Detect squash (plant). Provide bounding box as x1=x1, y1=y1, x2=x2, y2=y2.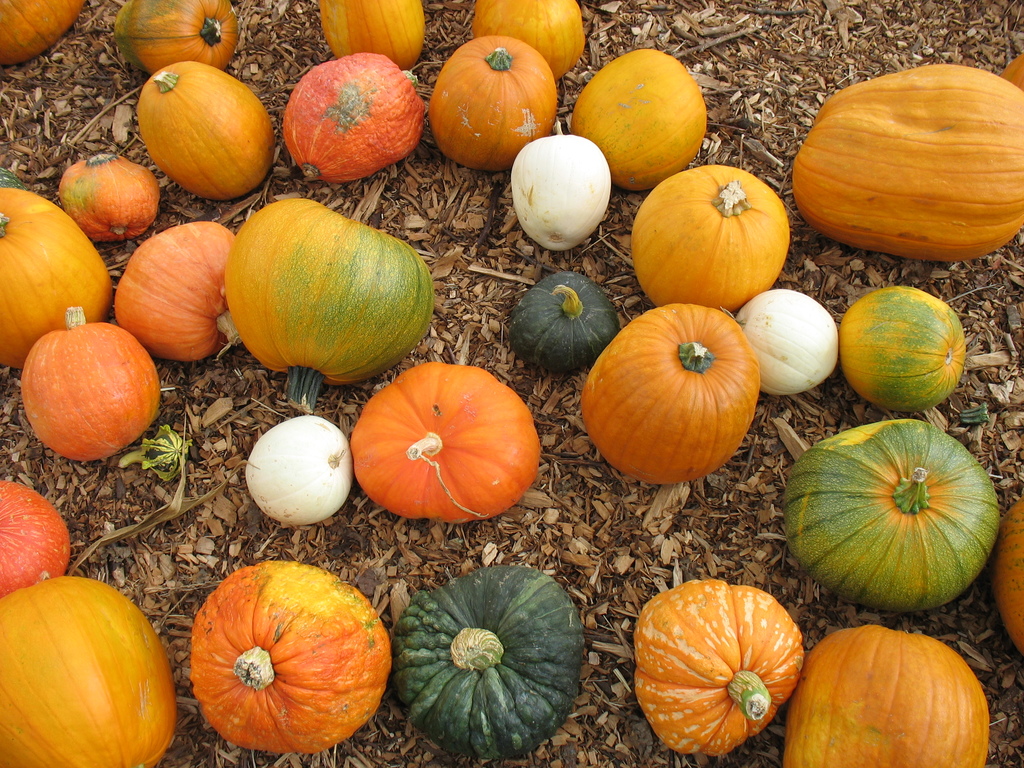
x1=189, y1=560, x2=394, y2=755.
